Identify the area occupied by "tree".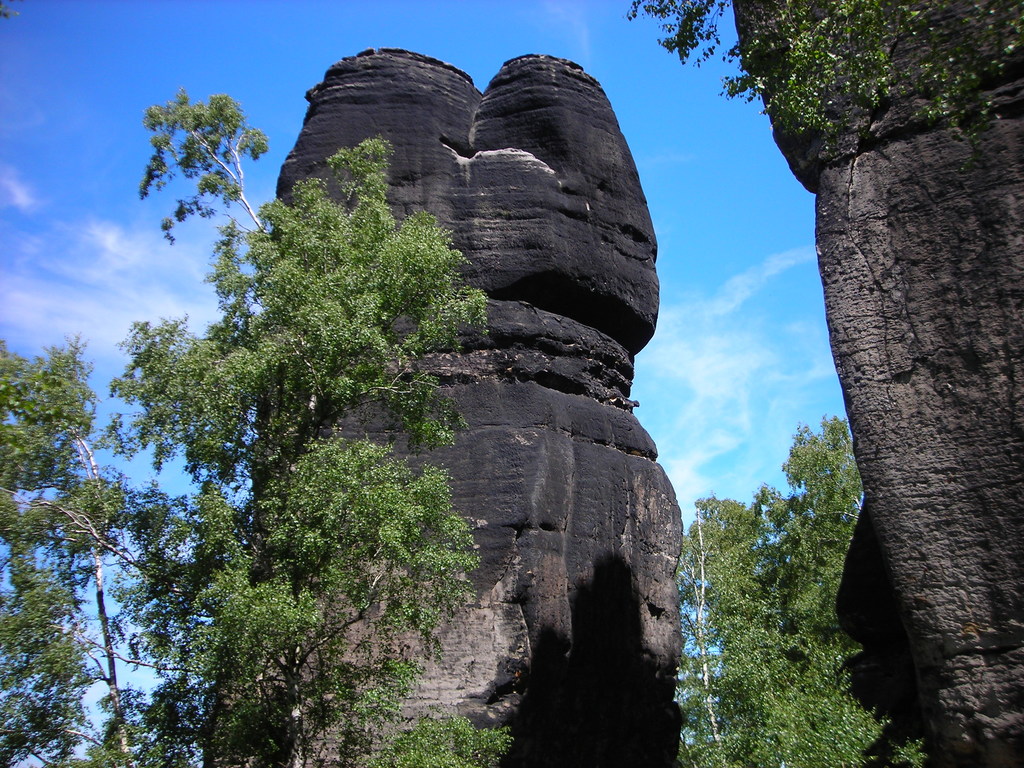
Area: x1=666 y1=490 x2=761 y2=767.
